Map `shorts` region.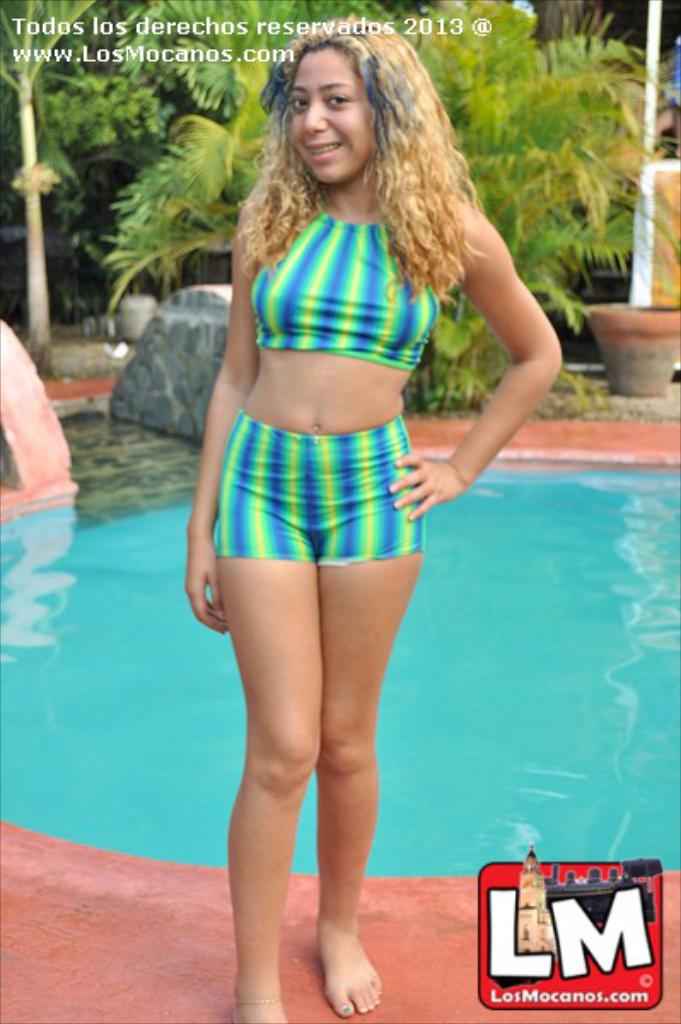
Mapped to detection(215, 404, 425, 561).
